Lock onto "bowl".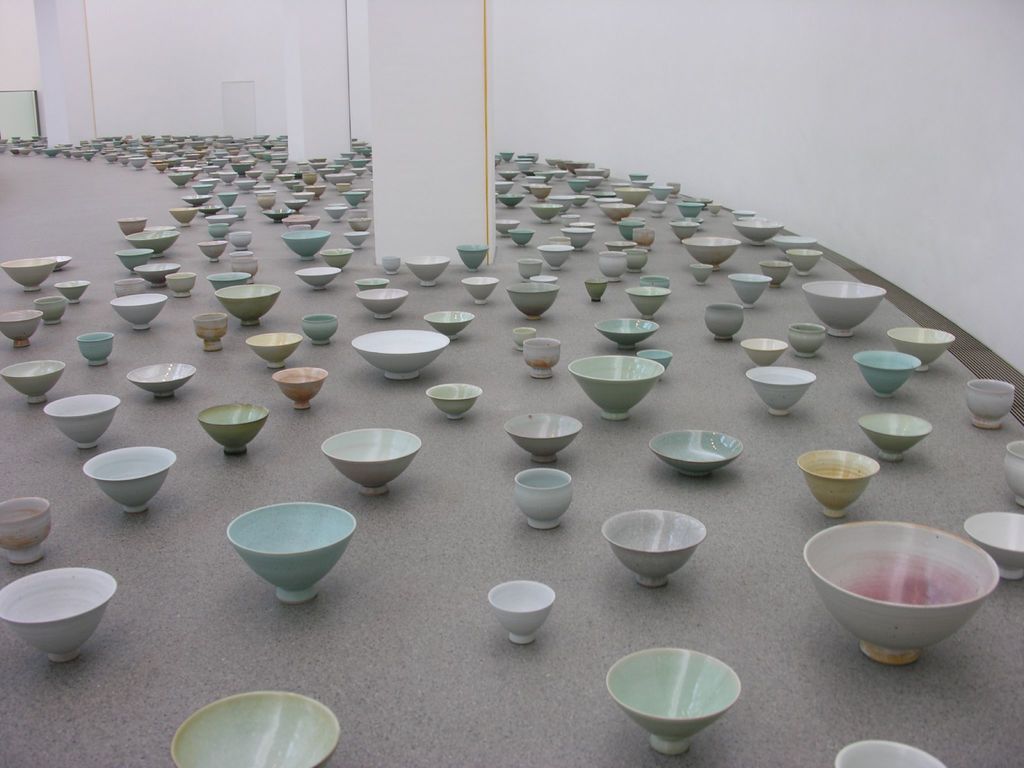
Locked: {"left": 348, "top": 218, "right": 370, "bottom": 232}.
